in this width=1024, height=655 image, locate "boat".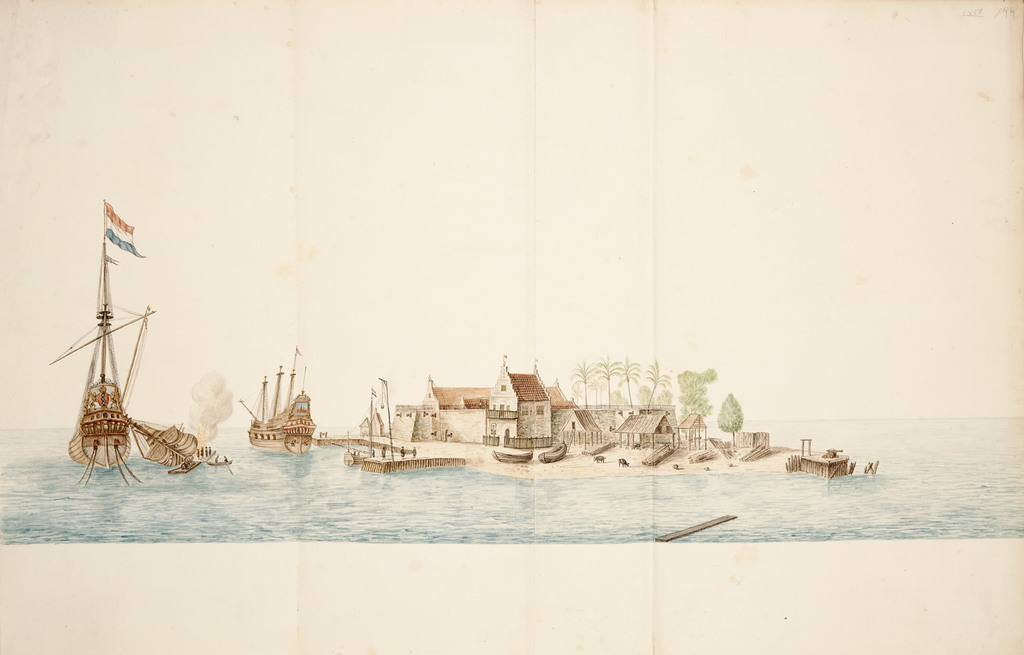
Bounding box: 337/435/377/468.
